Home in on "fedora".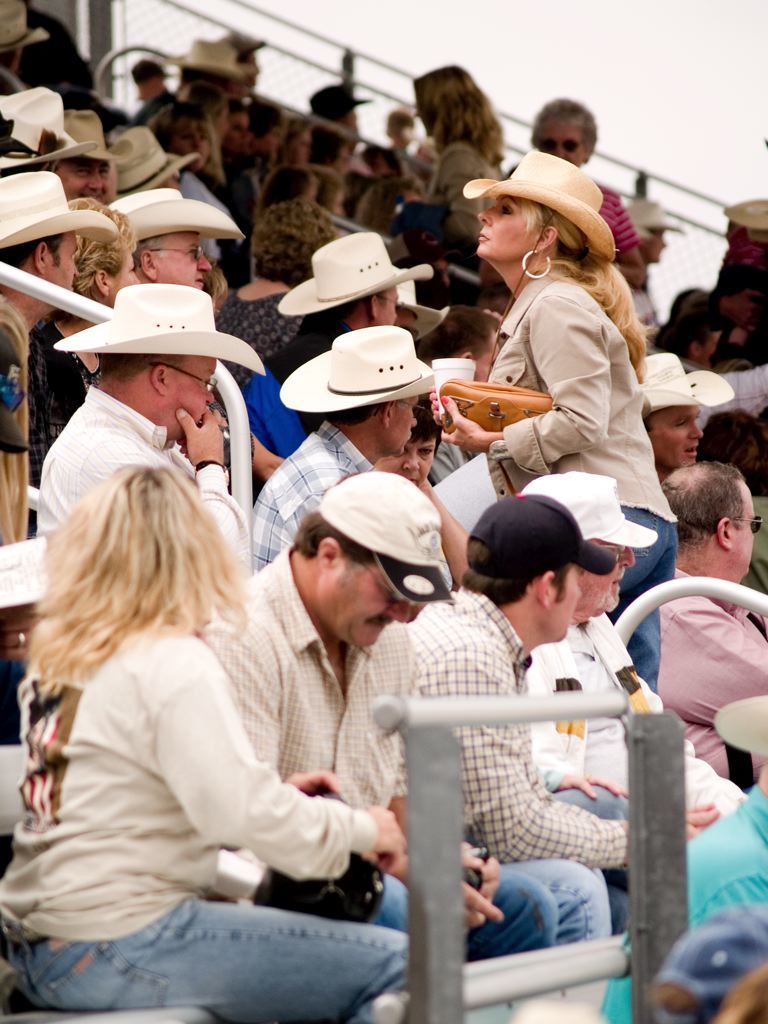
Homed in at pyautogui.locateOnScreen(61, 281, 261, 369).
